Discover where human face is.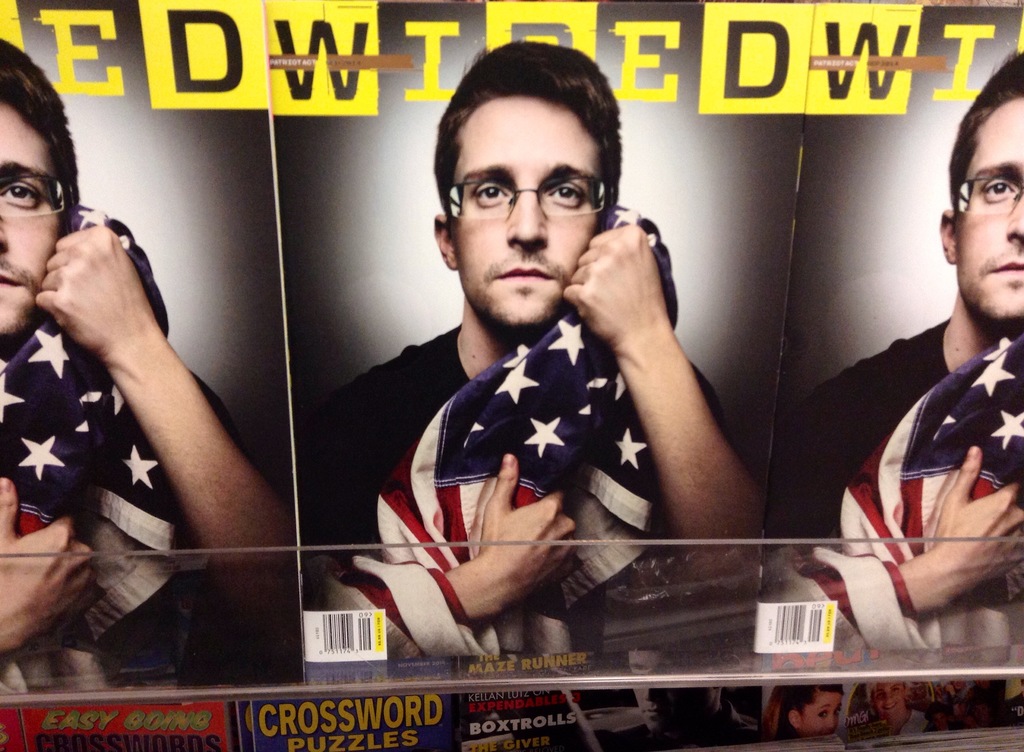
Discovered at BBox(877, 685, 905, 719).
